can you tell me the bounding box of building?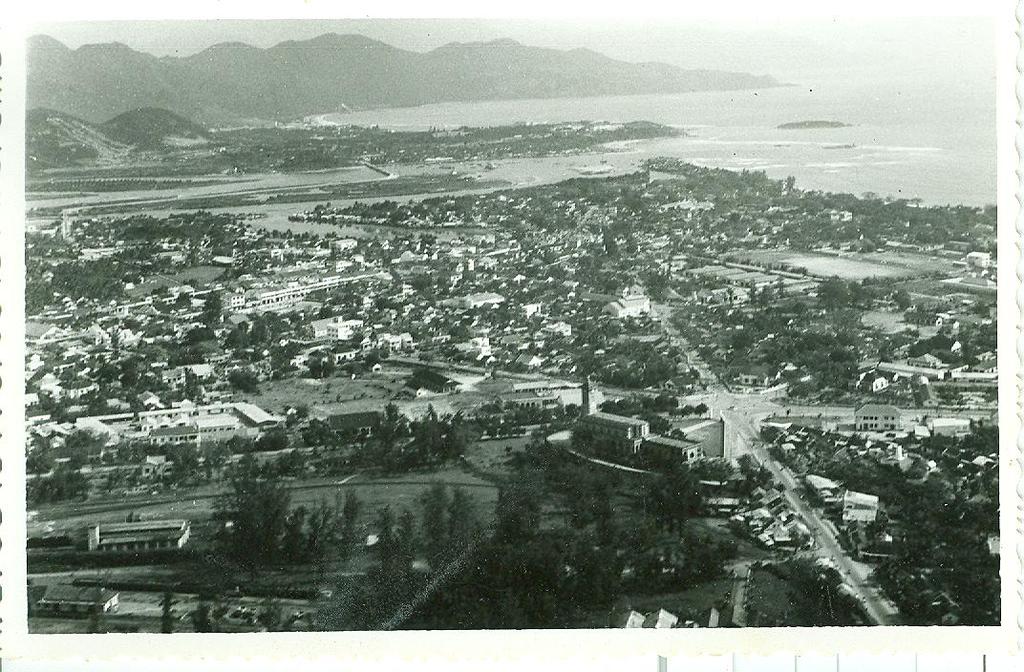
pyautogui.locateOnScreen(563, 370, 693, 470).
